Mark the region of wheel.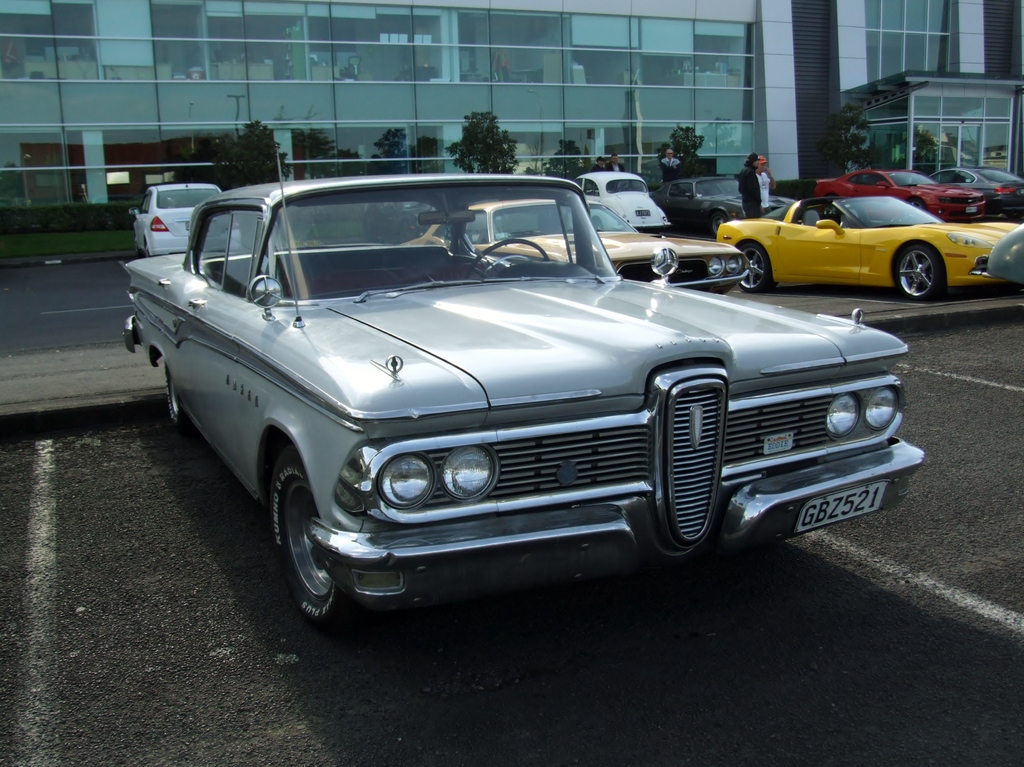
Region: l=165, t=359, r=193, b=435.
